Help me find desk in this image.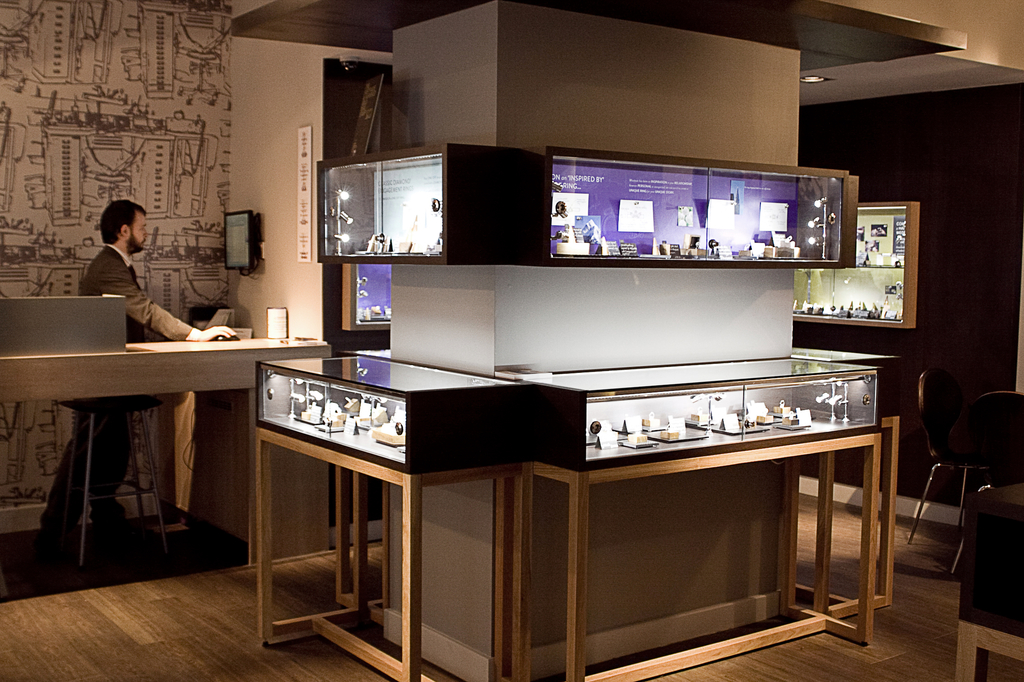
Found it: locate(0, 326, 332, 554).
